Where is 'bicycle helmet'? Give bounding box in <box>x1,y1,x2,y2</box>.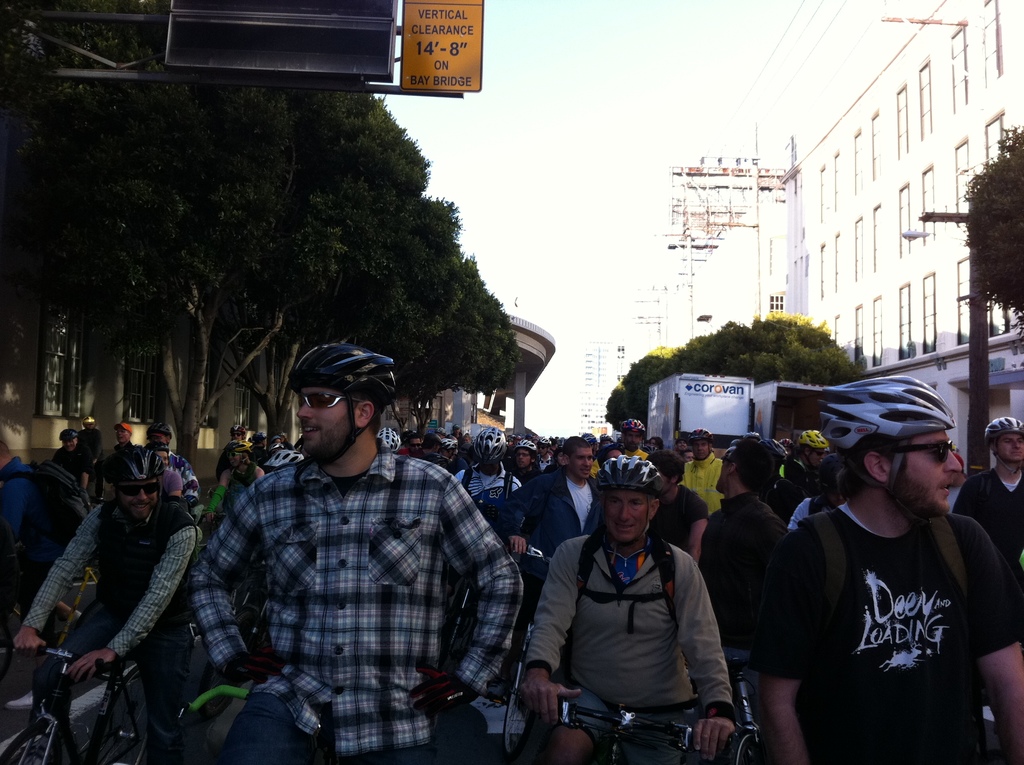
<box>982,415,1023,447</box>.
